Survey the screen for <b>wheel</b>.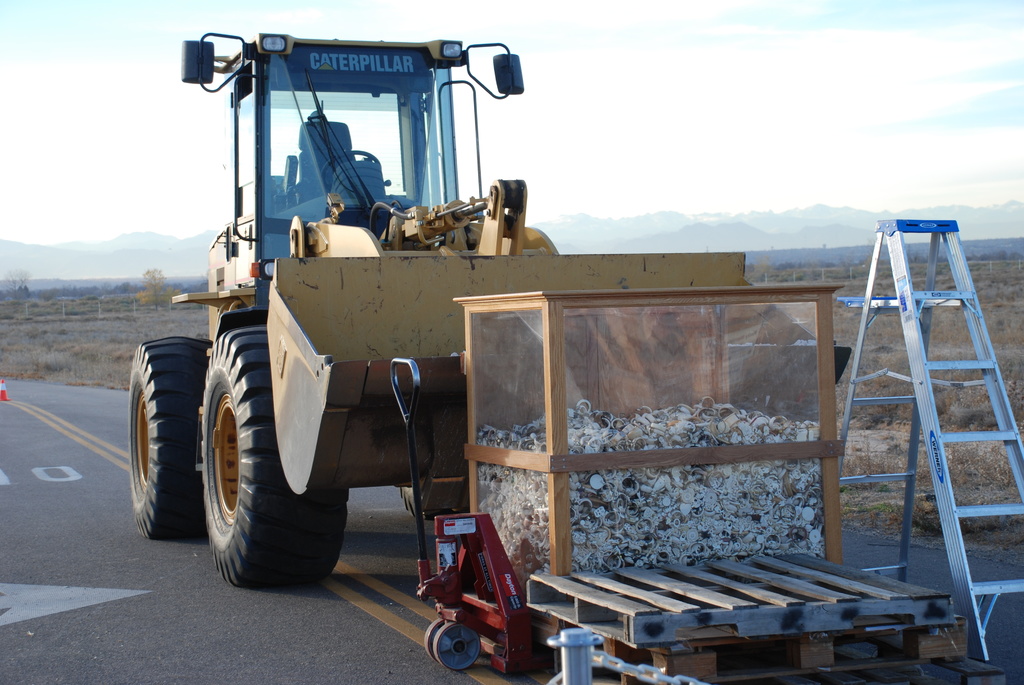
Survey found: pyautogui.locateOnScreen(323, 148, 383, 191).
